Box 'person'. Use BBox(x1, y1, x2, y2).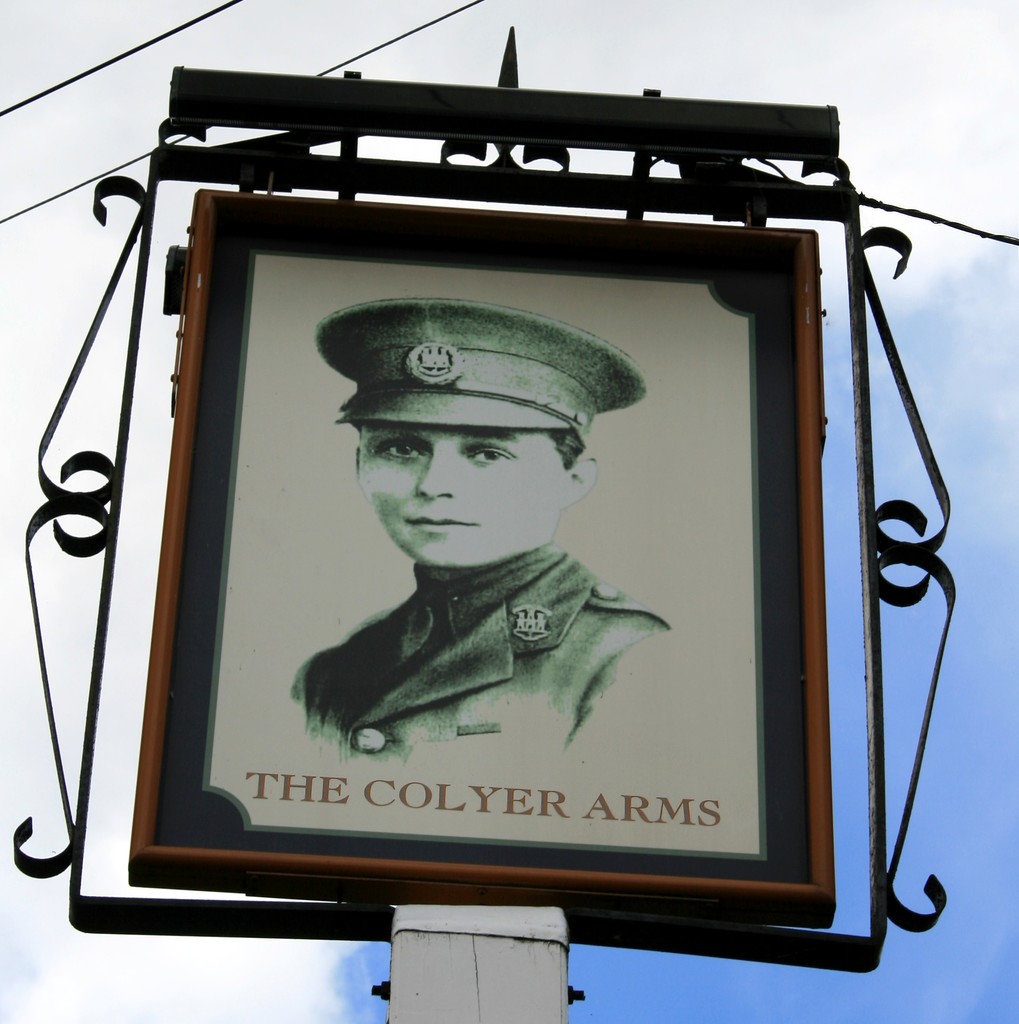
BBox(243, 231, 687, 772).
